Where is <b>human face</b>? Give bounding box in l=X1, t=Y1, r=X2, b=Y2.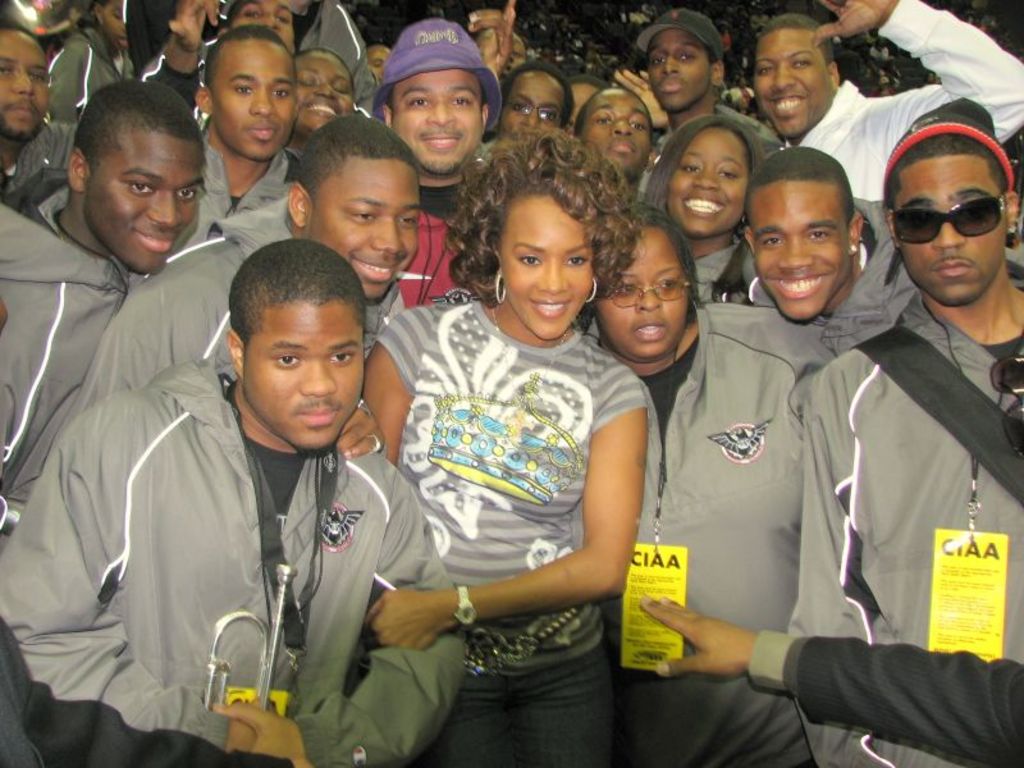
l=500, t=195, r=595, b=332.
